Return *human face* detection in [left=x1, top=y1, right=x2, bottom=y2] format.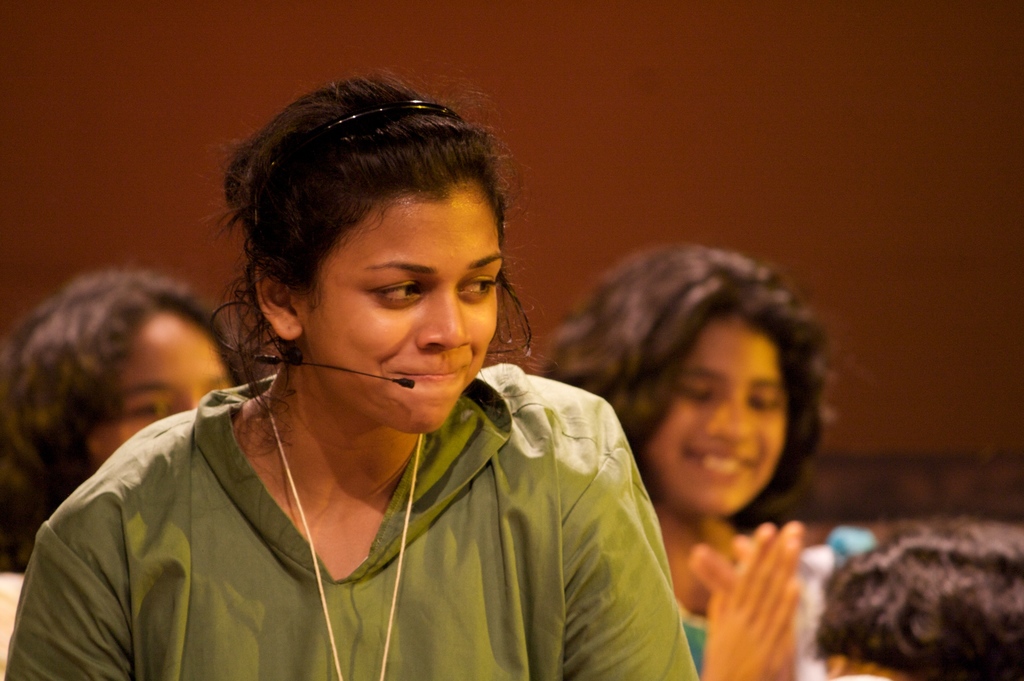
[left=303, top=186, right=500, bottom=434].
